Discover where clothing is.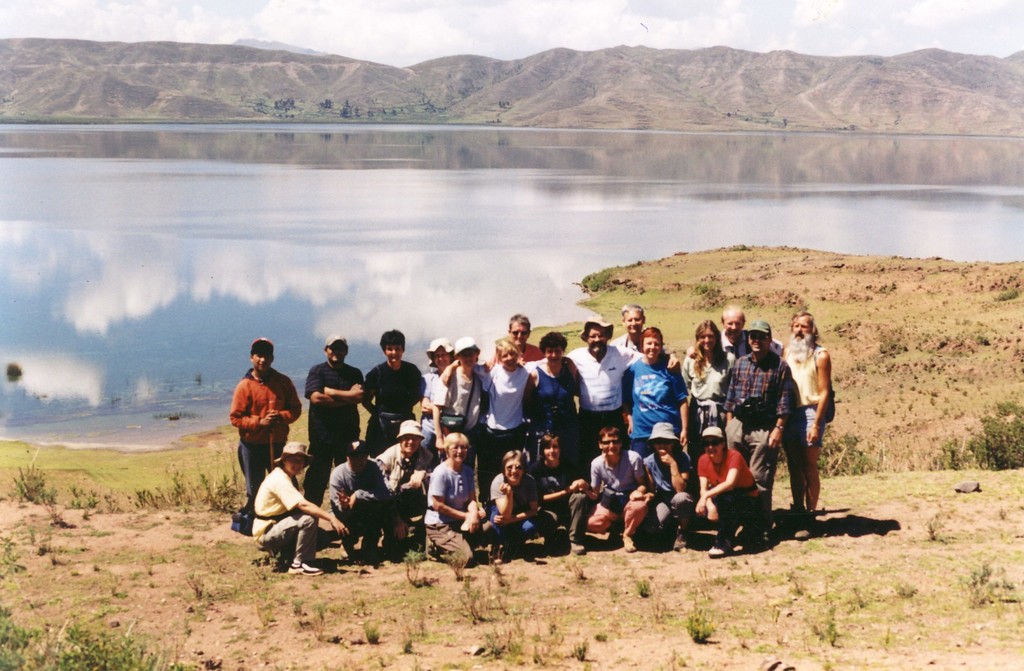
Discovered at [699, 449, 749, 524].
